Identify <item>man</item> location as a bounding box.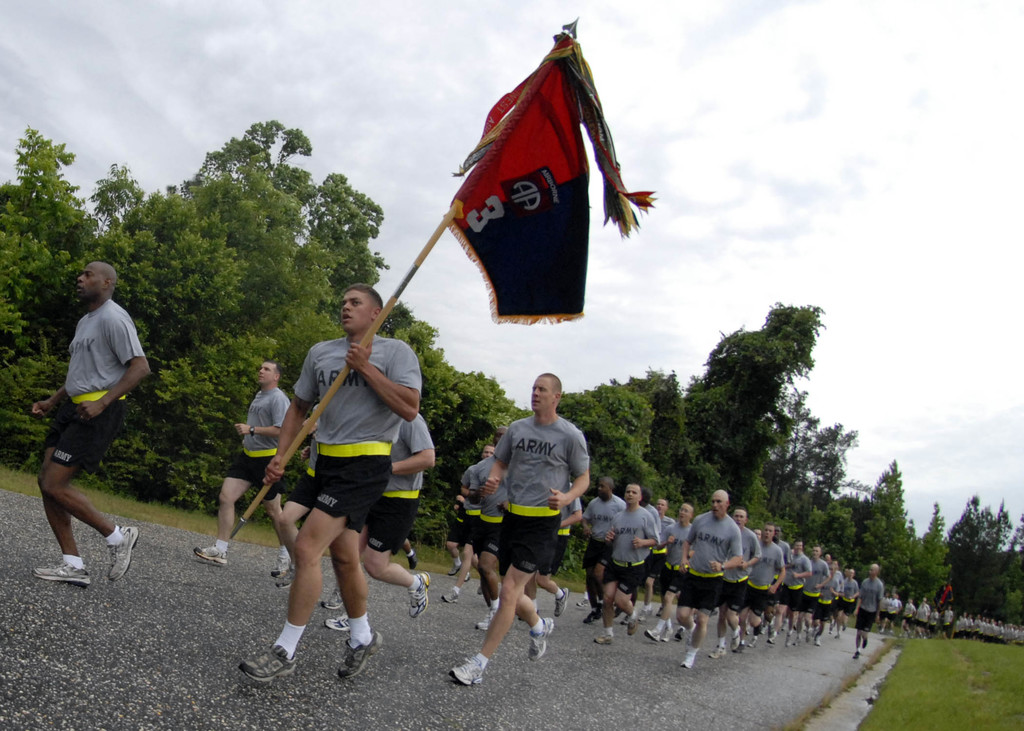
[451, 501, 474, 581].
